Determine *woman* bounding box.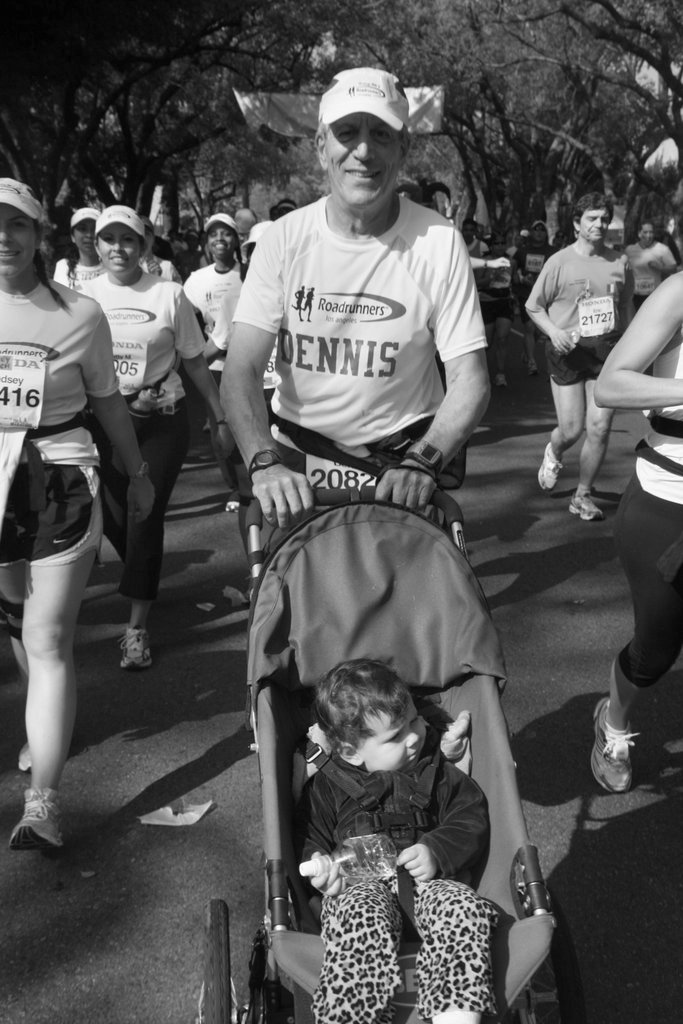
Determined: l=480, t=235, r=532, b=384.
